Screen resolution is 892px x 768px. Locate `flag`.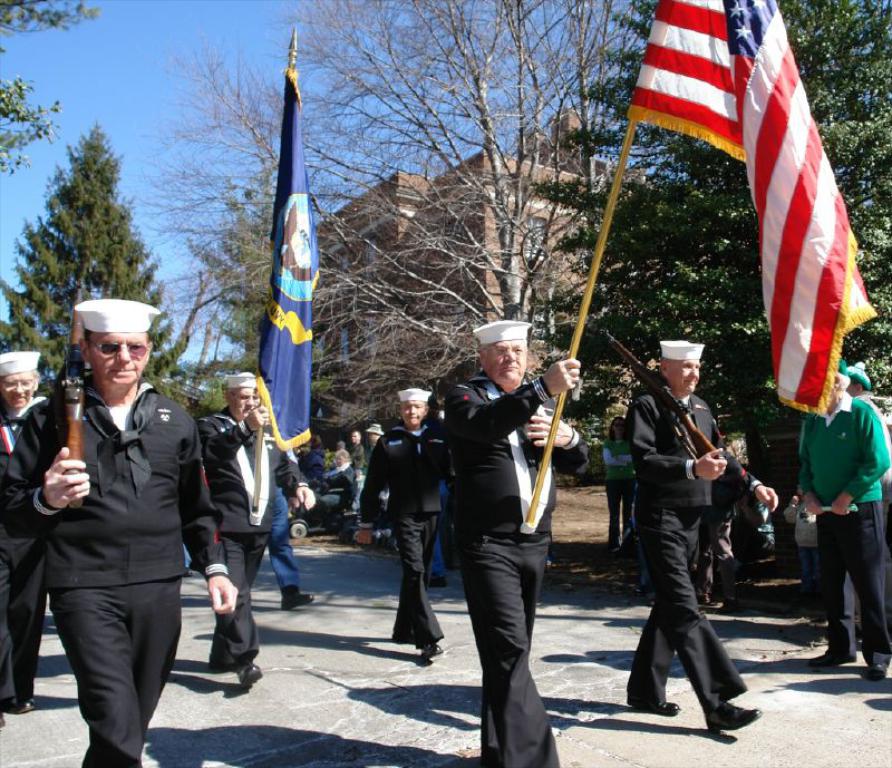
656 10 866 447.
